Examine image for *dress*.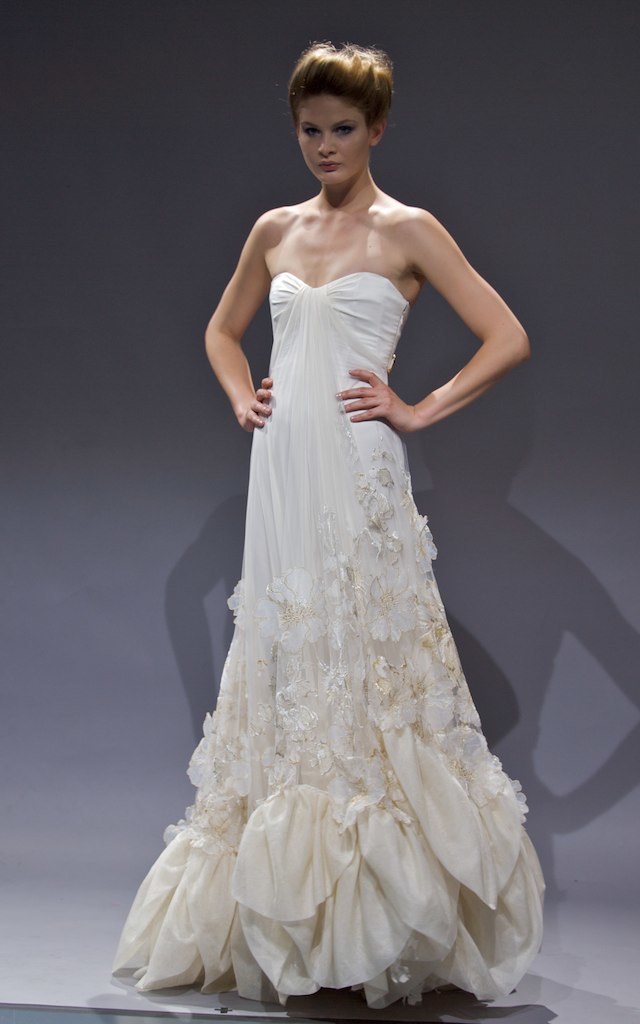
Examination result: left=106, top=271, right=548, bottom=1012.
